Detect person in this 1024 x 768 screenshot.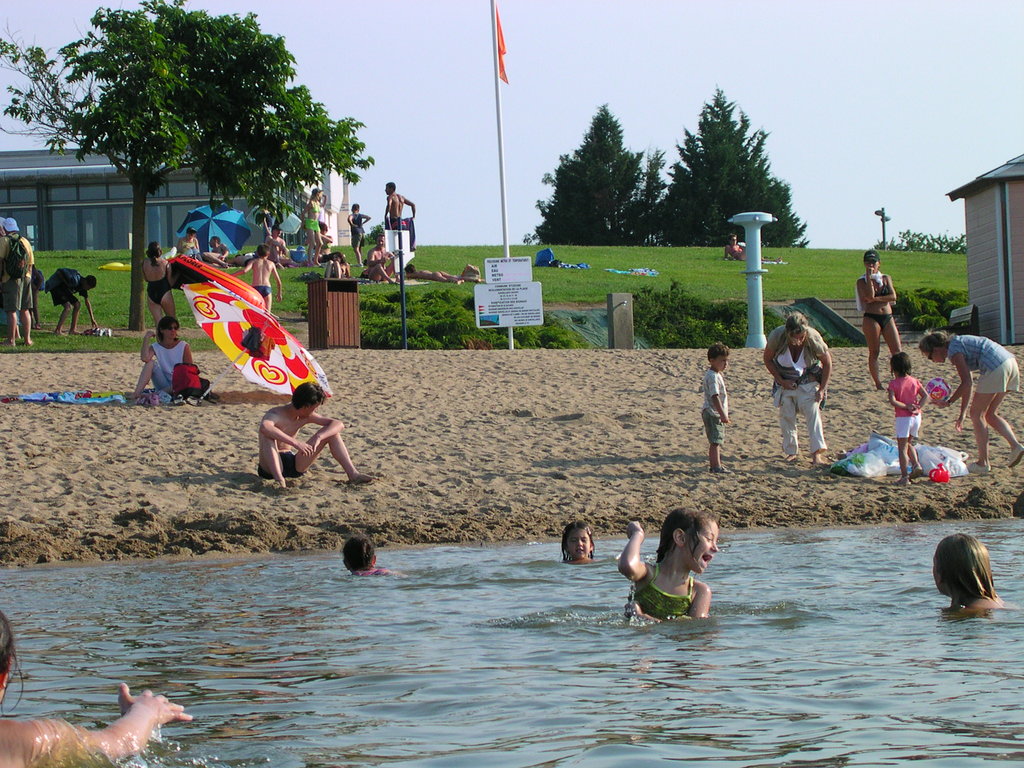
Detection: bbox=[206, 236, 228, 268].
